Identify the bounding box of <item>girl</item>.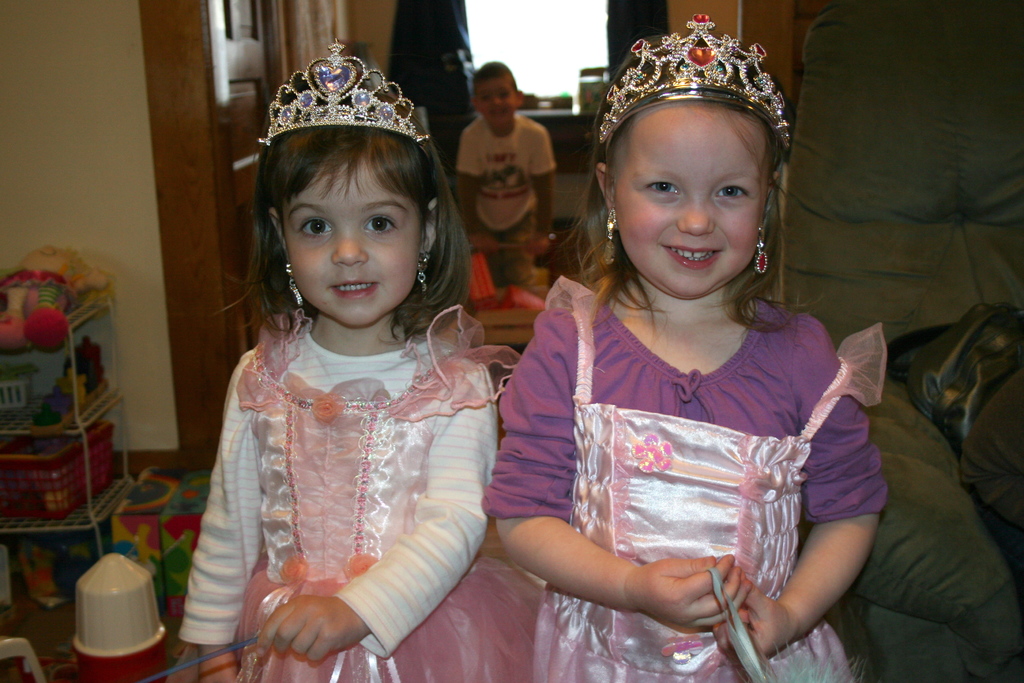
x1=177, y1=37, x2=548, y2=682.
